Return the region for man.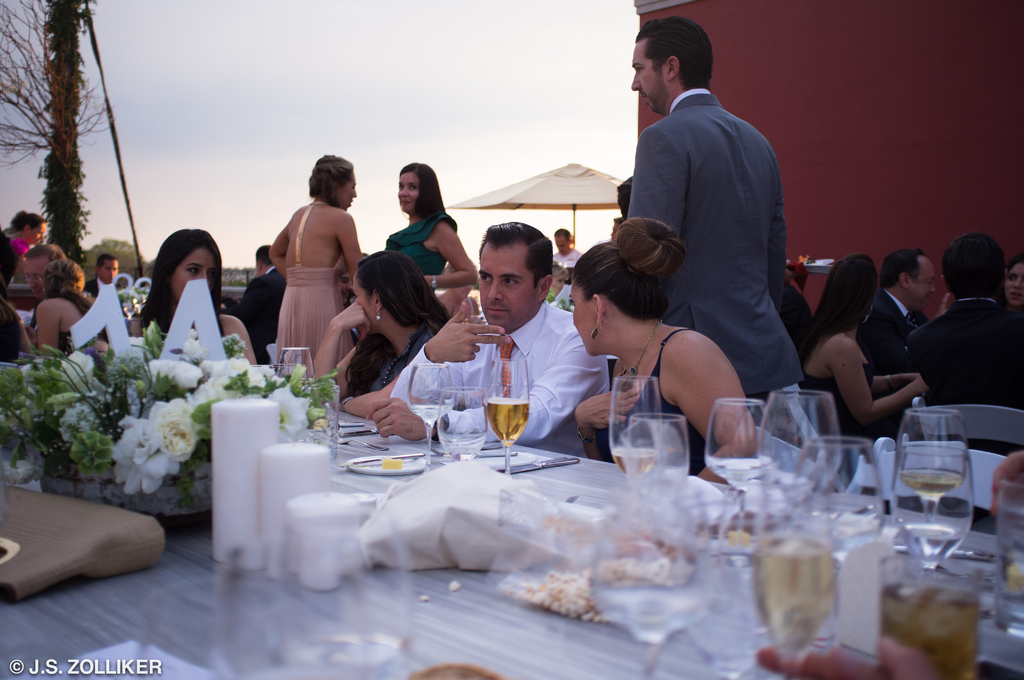
{"x1": 553, "y1": 228, "x2": 583, "y2": 267}.
